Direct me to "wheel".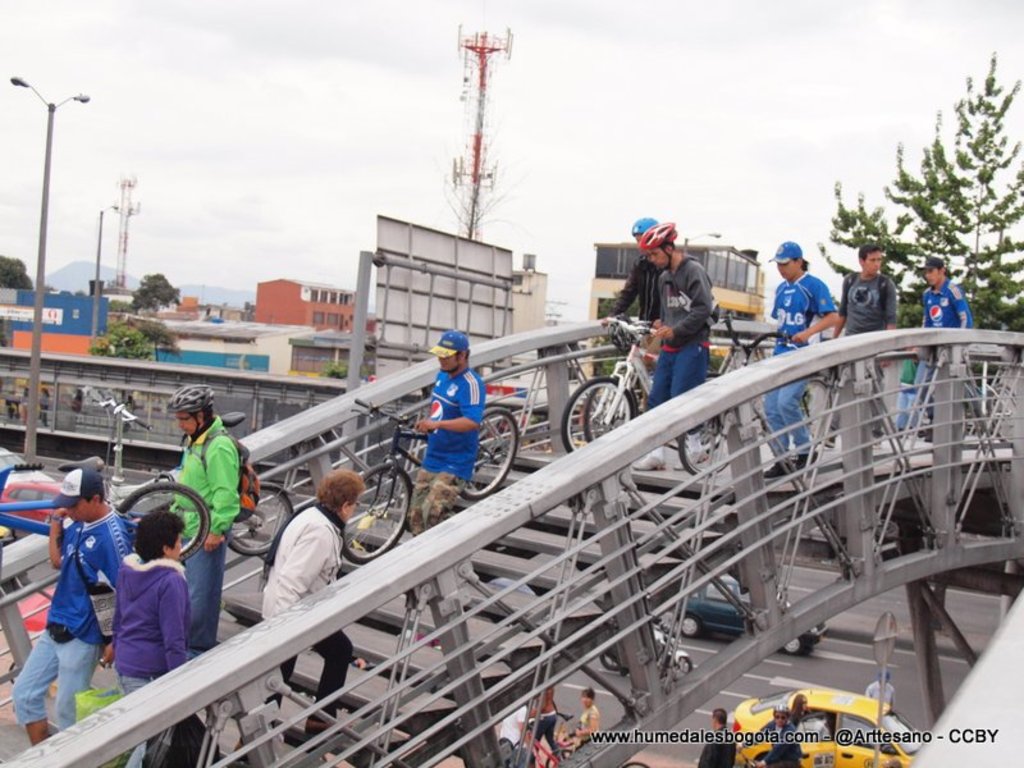
Direction: 337:461:415:564.
